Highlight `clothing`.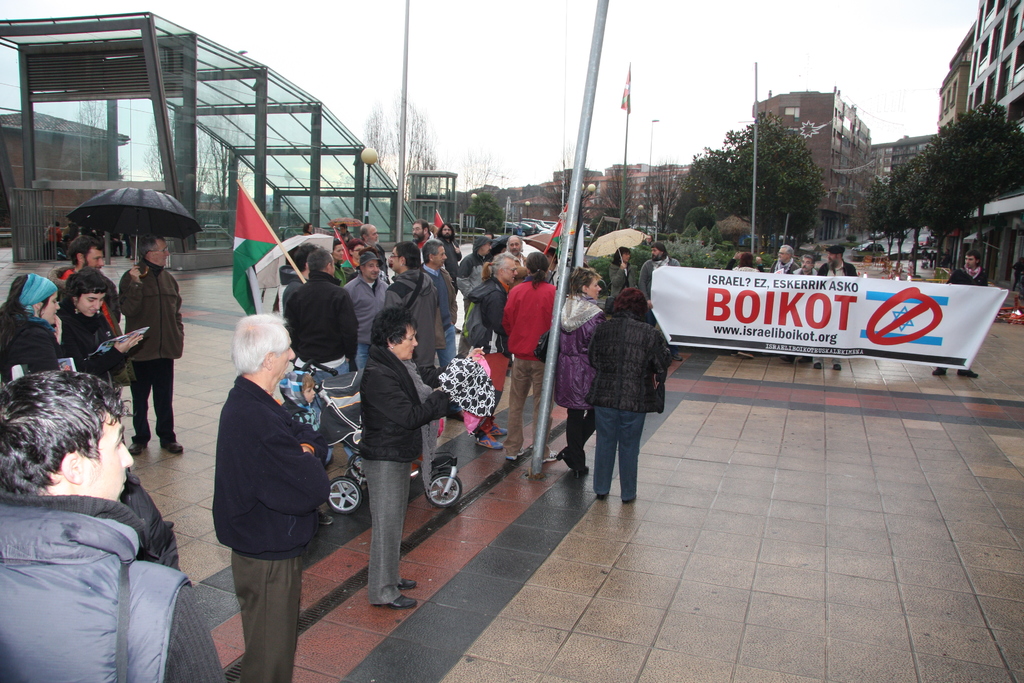
Highlighted region: [left=53, top=295, right=125, bottom=397].
